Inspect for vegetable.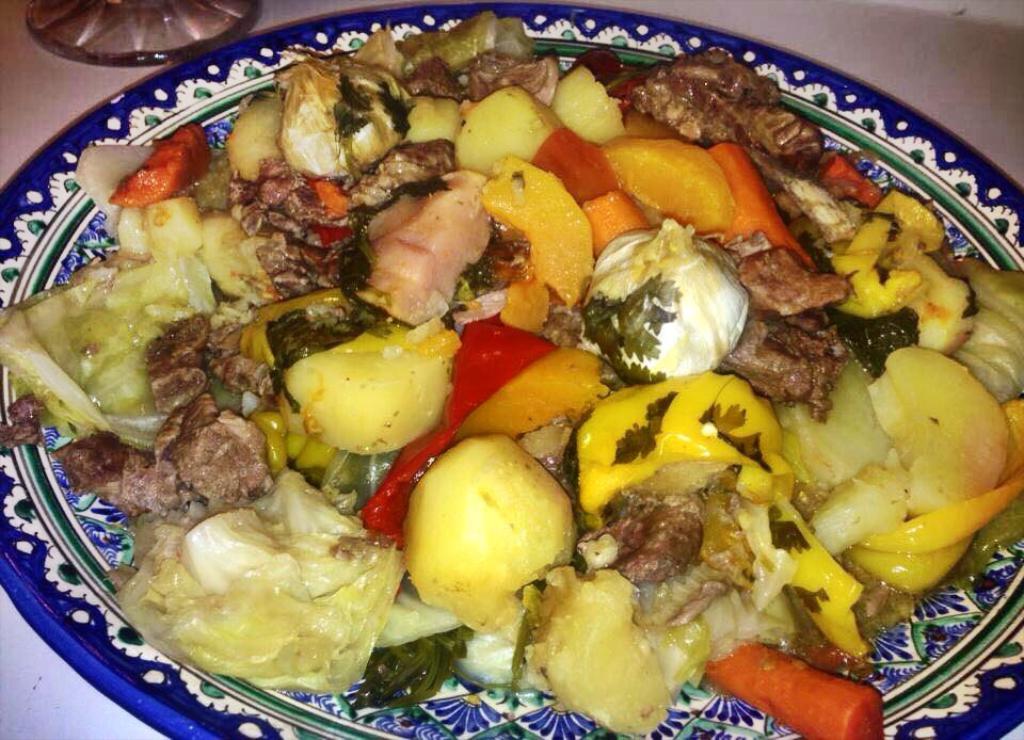
Inspection: l=258, t=317, r=451, b=453.
